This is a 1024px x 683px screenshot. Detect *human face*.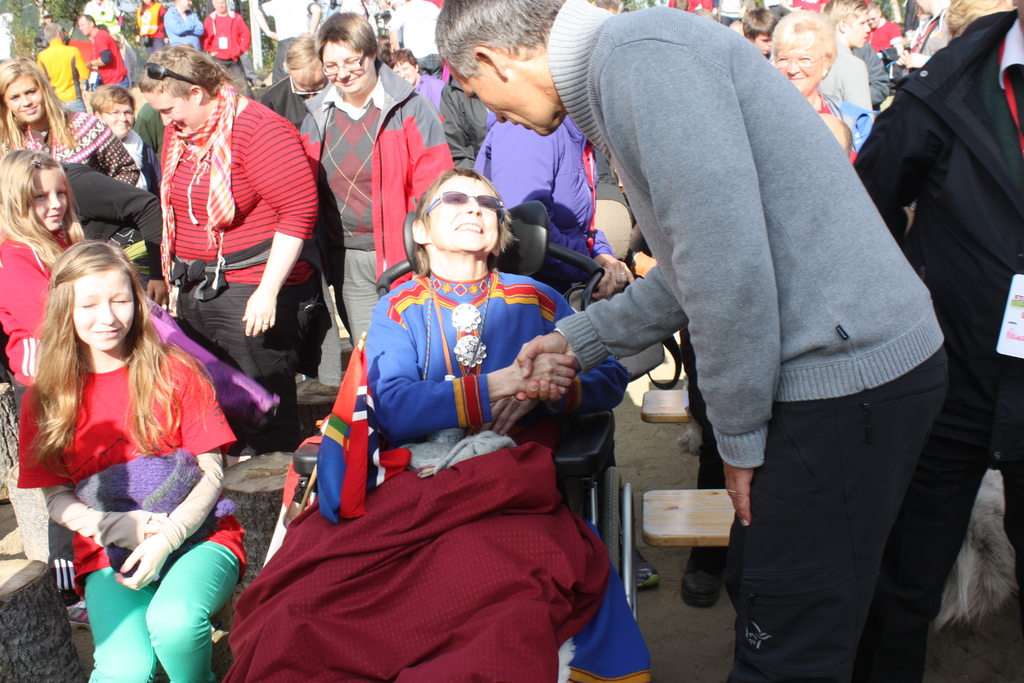
l=426, t=177, r=500, b=261.
